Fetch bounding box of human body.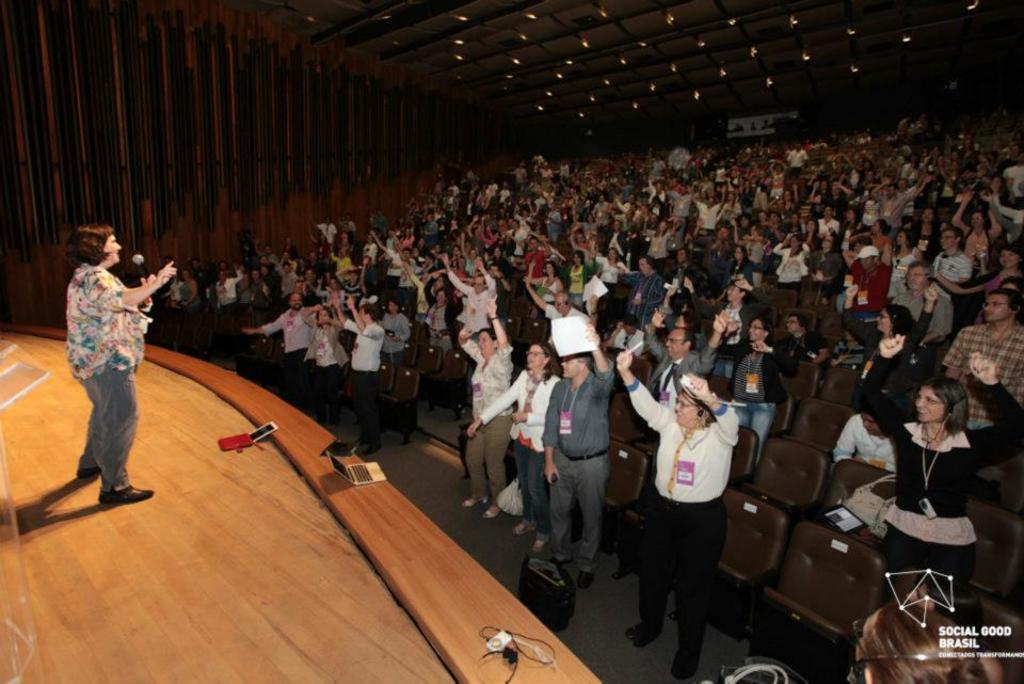
Bbox: l=320, t=239, r=359, b=284.
